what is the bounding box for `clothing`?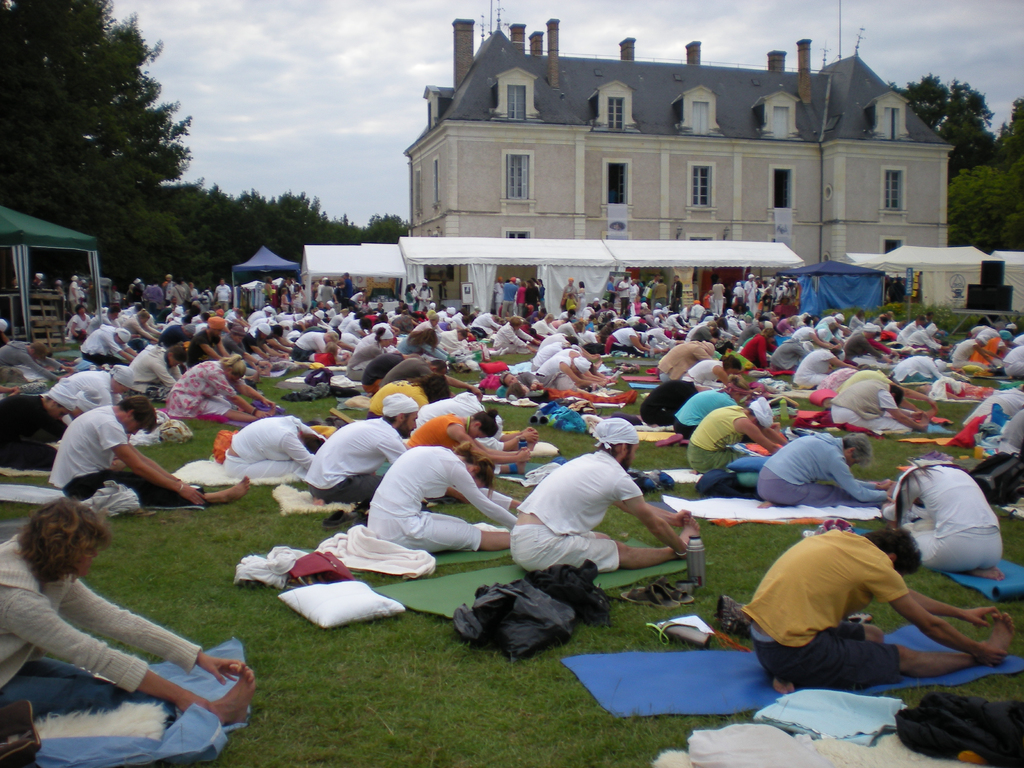
rect(216, 287, 235, 310).
